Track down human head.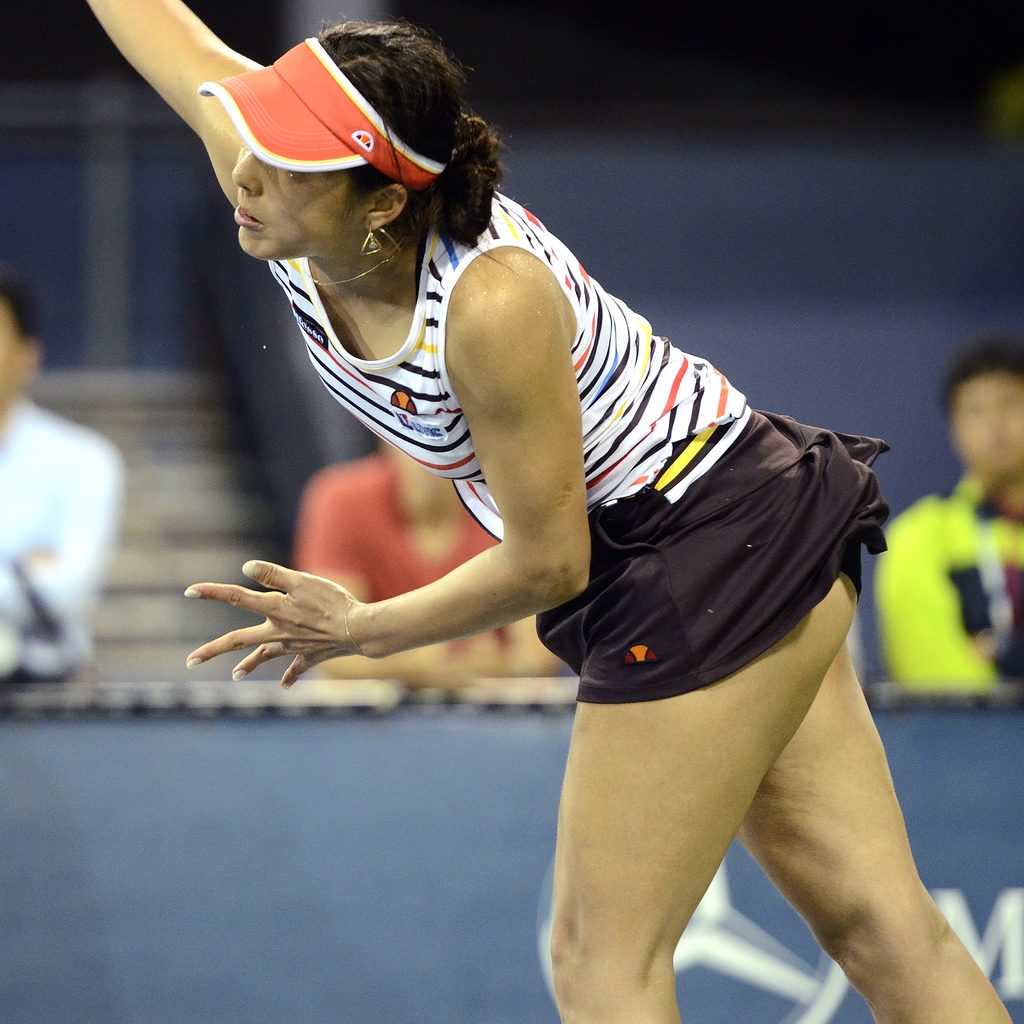
Tracked to 940,337,1023,484.
